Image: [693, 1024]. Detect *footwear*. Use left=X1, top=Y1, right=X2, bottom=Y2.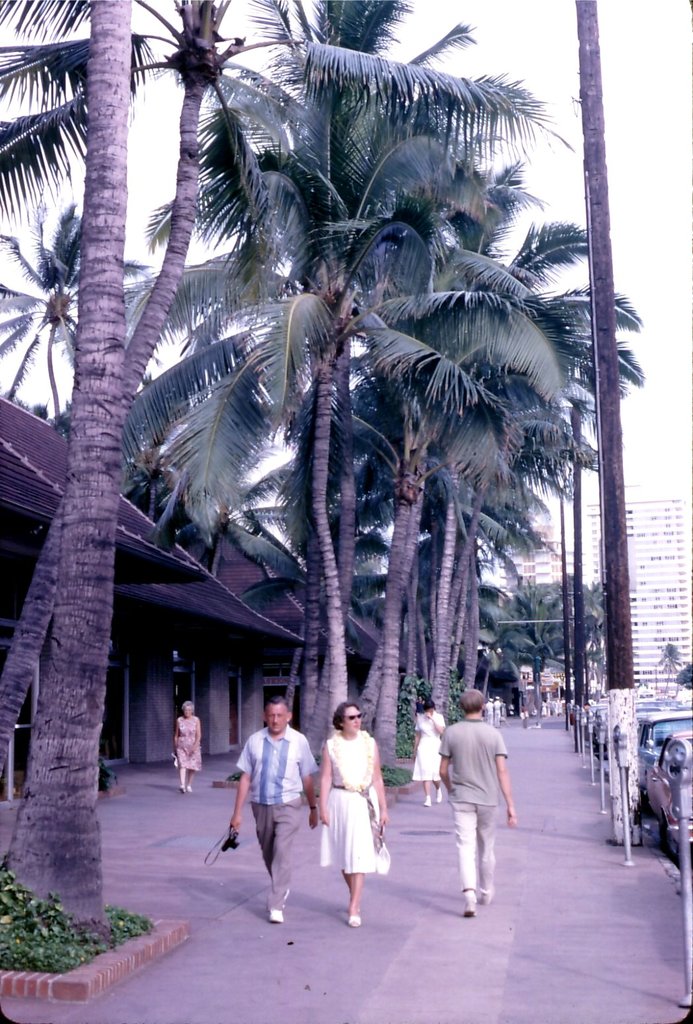
left=178, top=782, right=187, bottom=797.
